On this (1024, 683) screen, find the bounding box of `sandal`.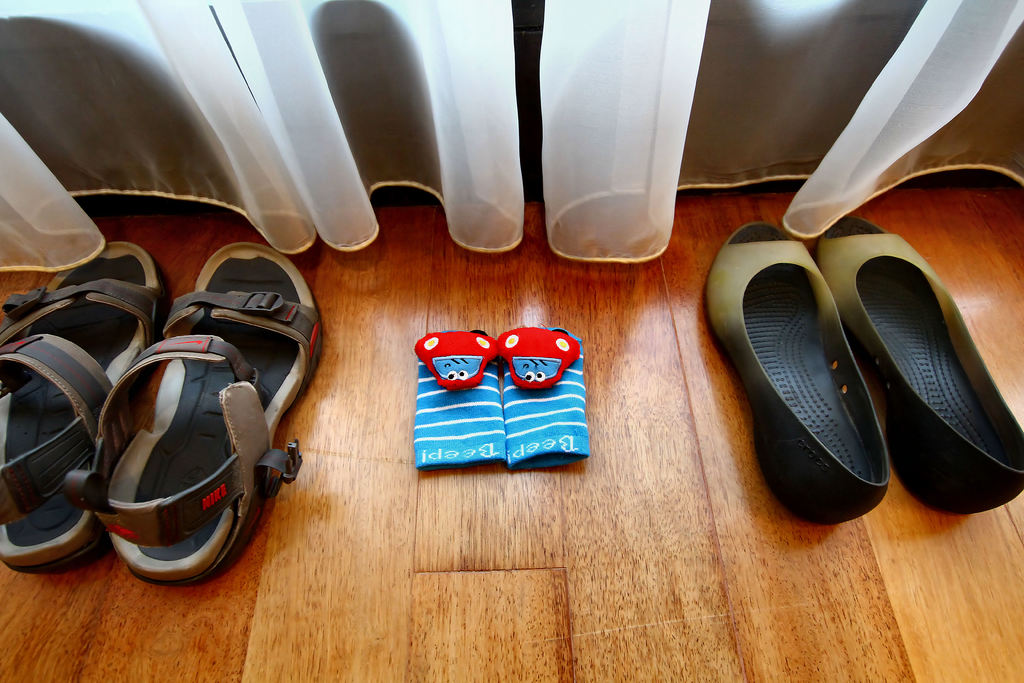
Bounding box: [left=0, top=236, right=168, bottom=578].
